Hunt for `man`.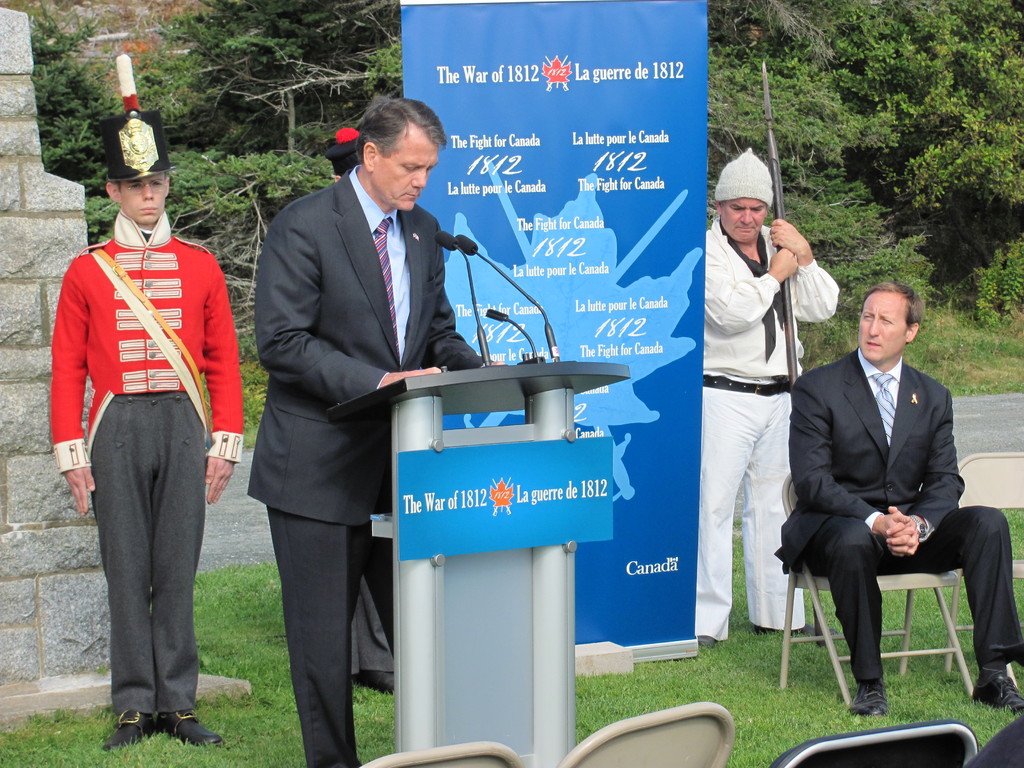
Hunted down at 701,146,841,636.
